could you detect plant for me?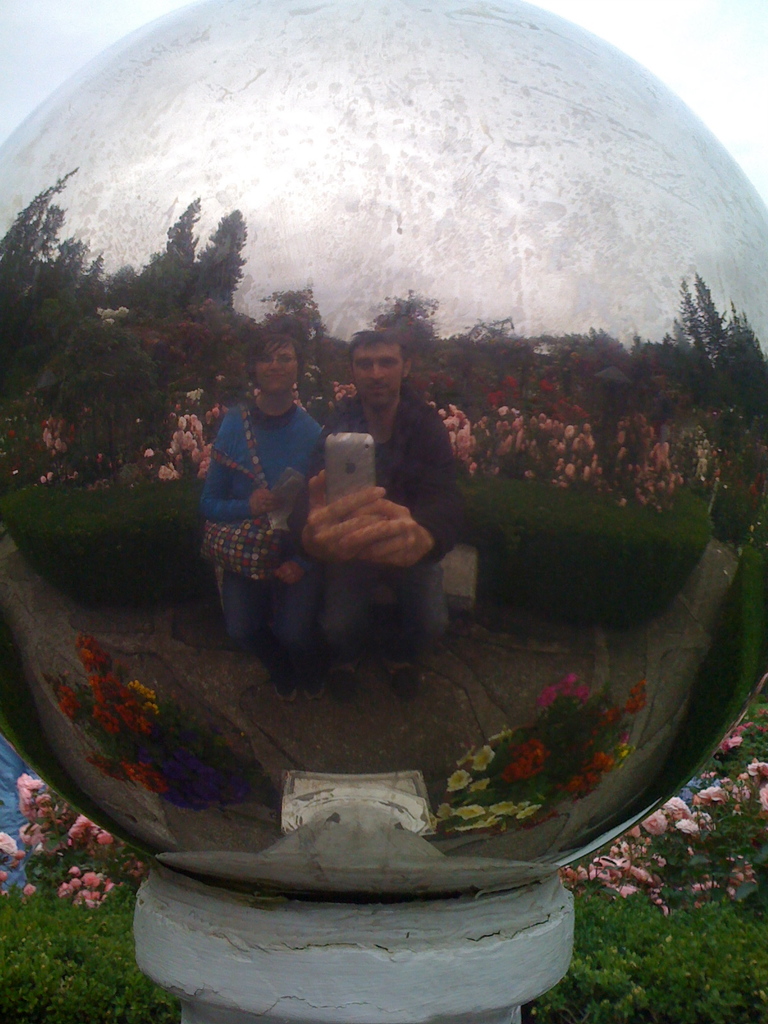
Detection result: 672,803,763,888.
